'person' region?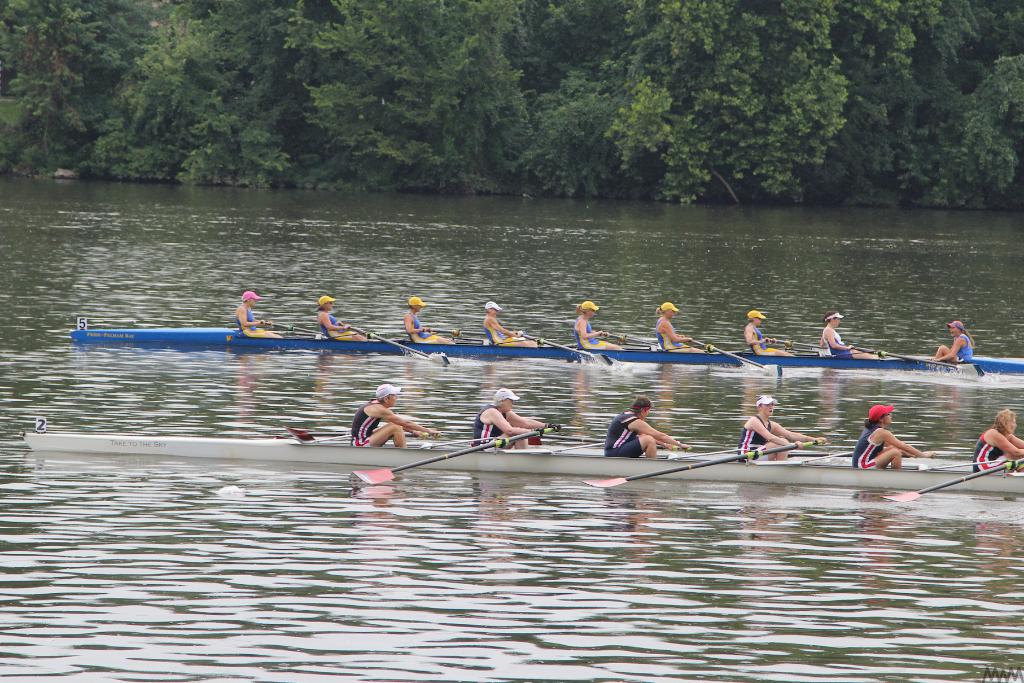
392:295:454:345
